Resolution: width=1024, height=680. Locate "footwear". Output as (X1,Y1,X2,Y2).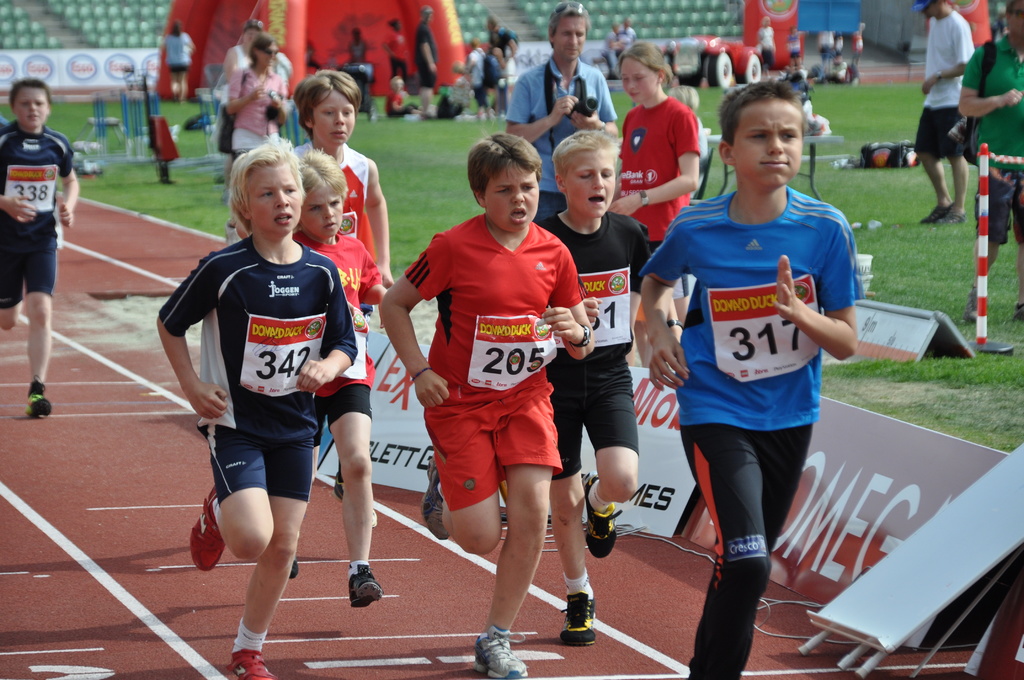
(558,592,598,649).
